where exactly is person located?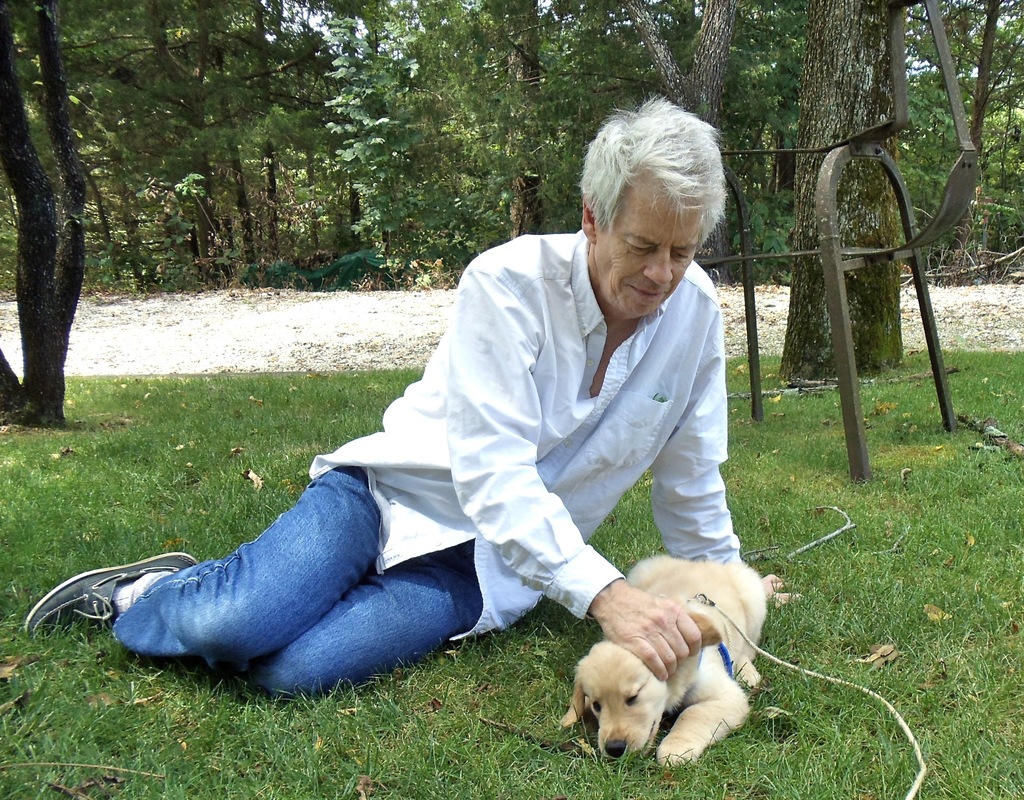
Its bounding box is 22,90,804,712.
